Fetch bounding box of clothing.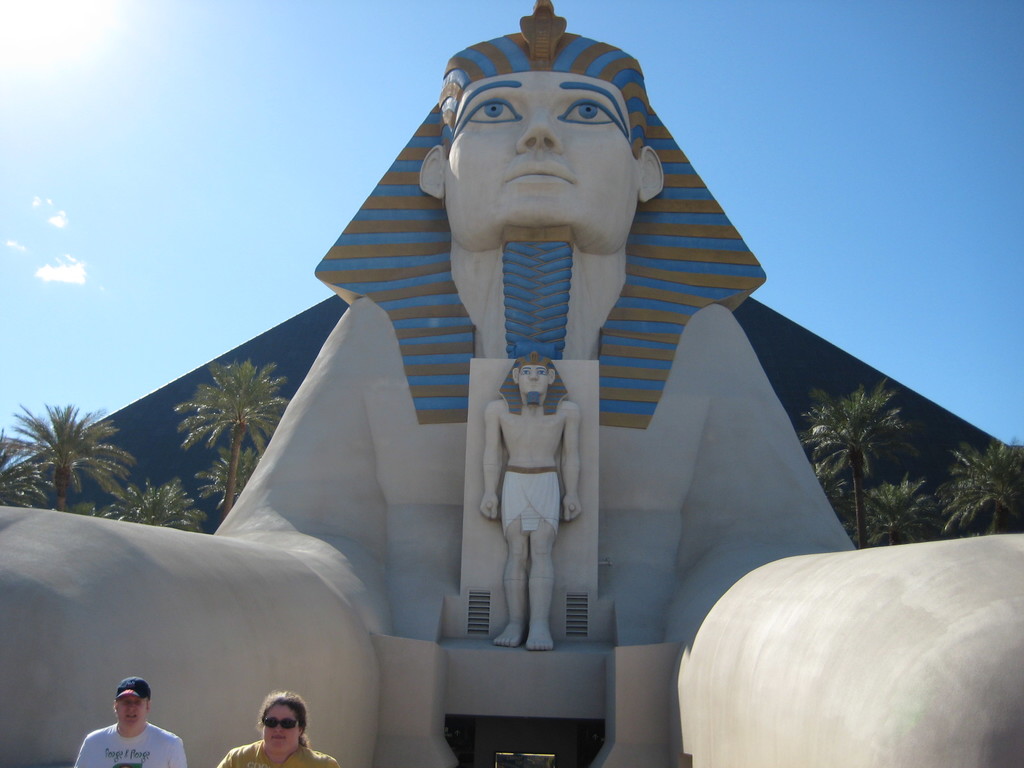
Bbox: 498 463 556 529.
